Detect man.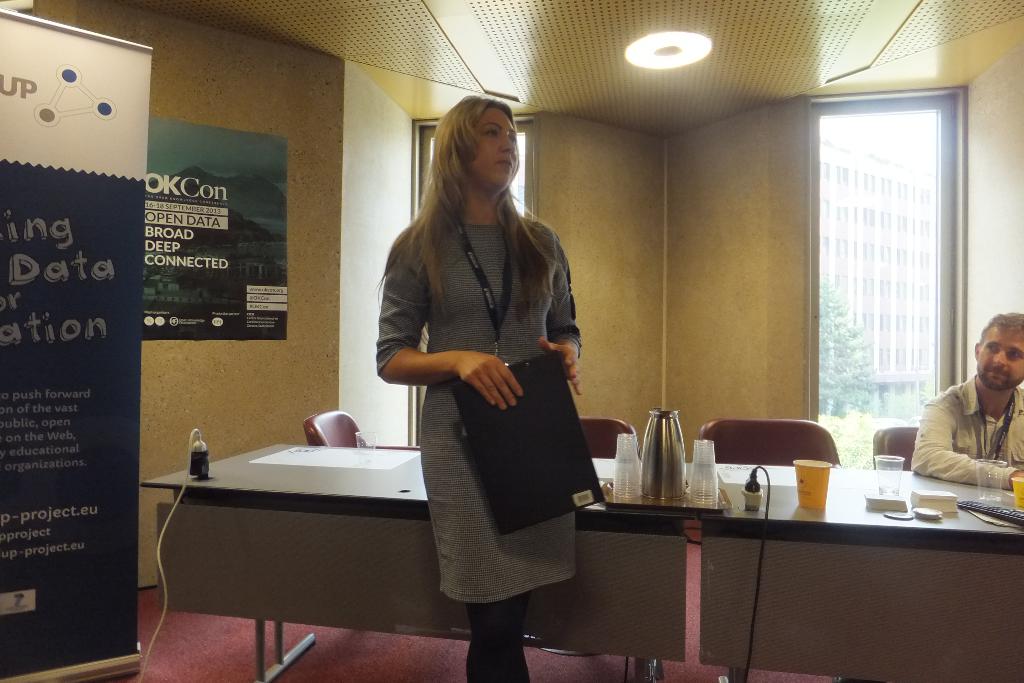
Detected at 909,344,1023,521.
